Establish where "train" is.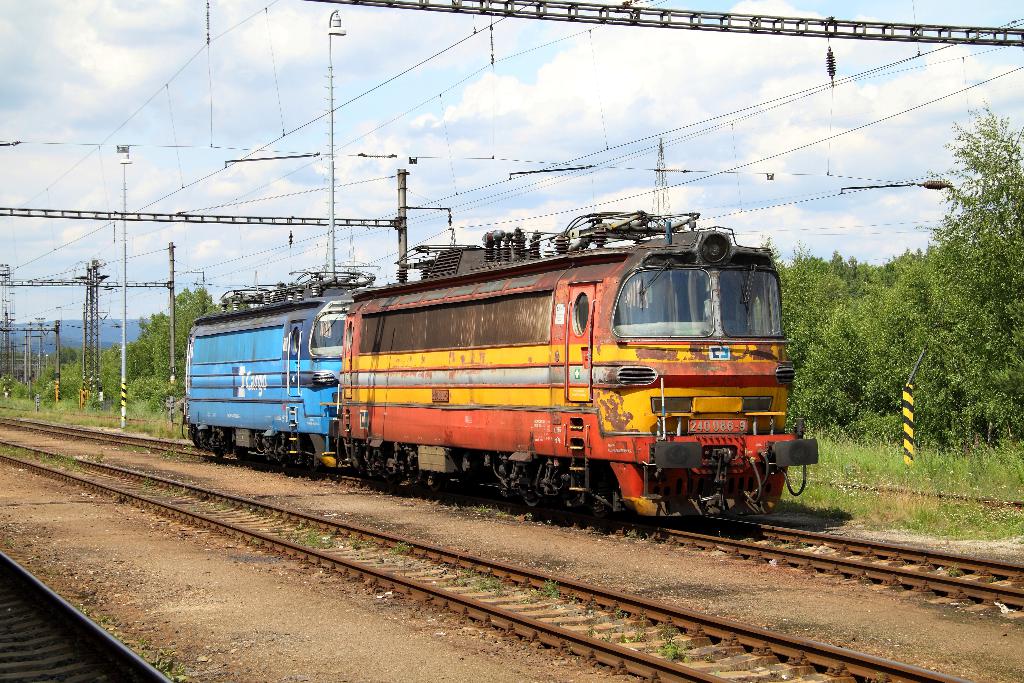
Established at box(335, 208, 818, 518).
